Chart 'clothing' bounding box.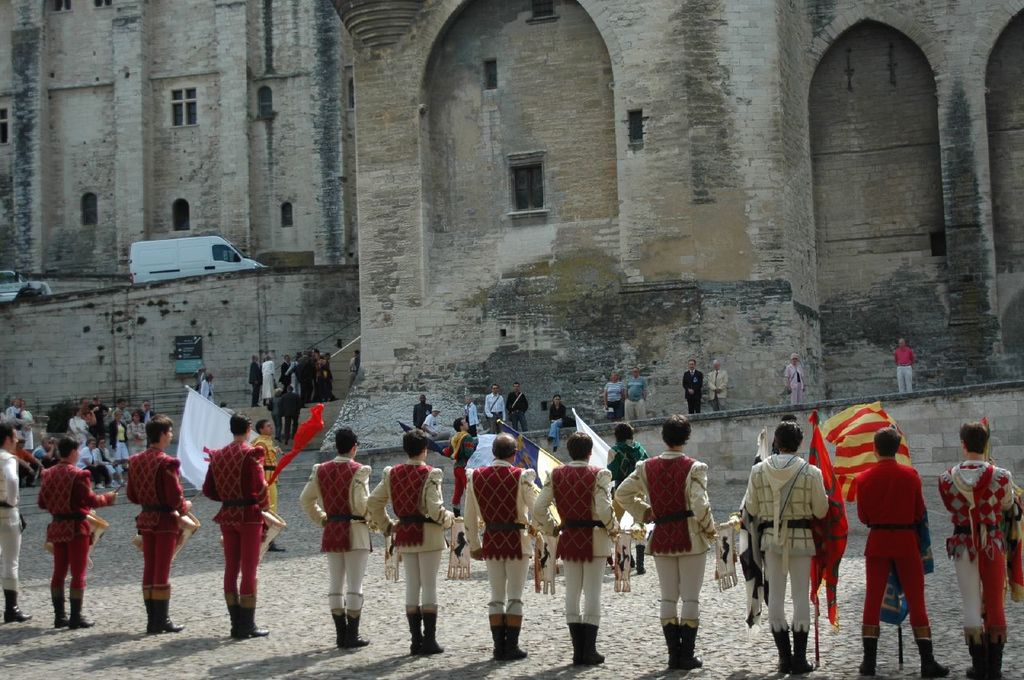
Charted: (left=126, top=447, right=190, bottom=587).
